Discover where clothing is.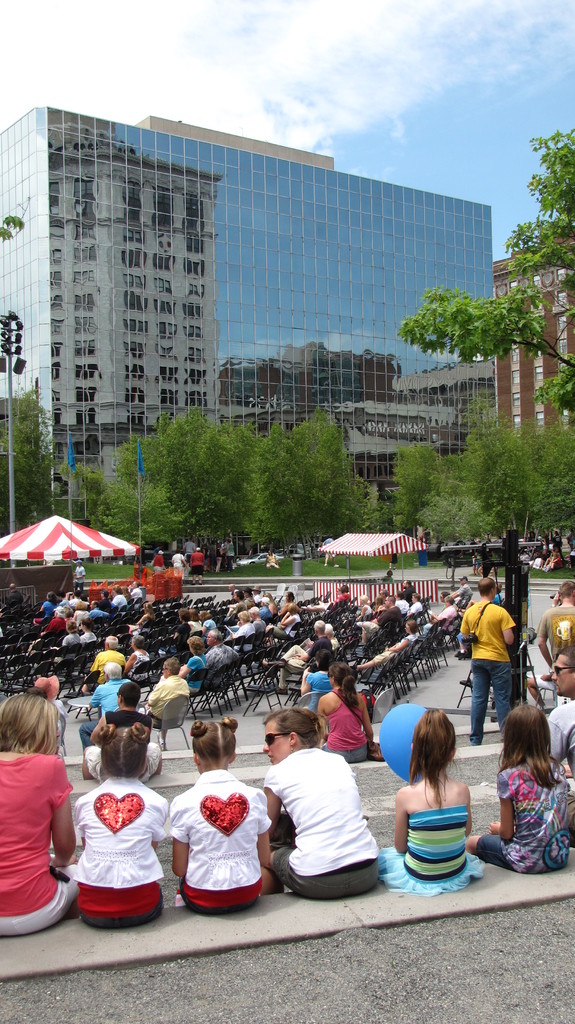
Discovered at select_region(536, 680, 560, 706).
